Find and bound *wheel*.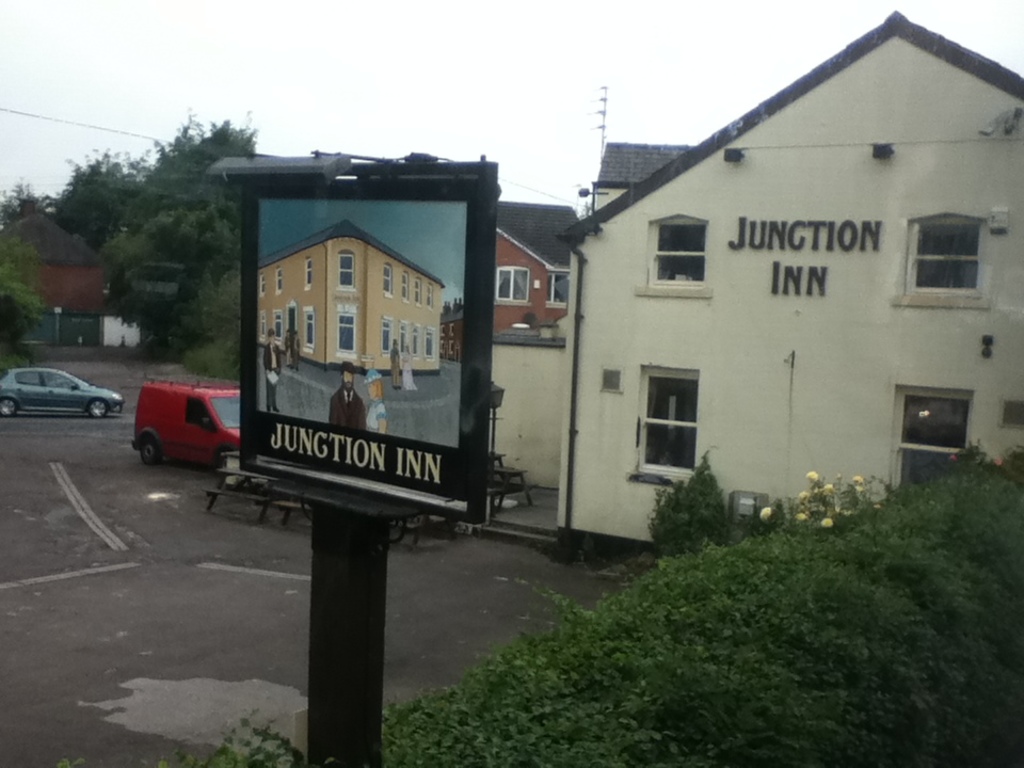
Bound: 139,434,159,465.
